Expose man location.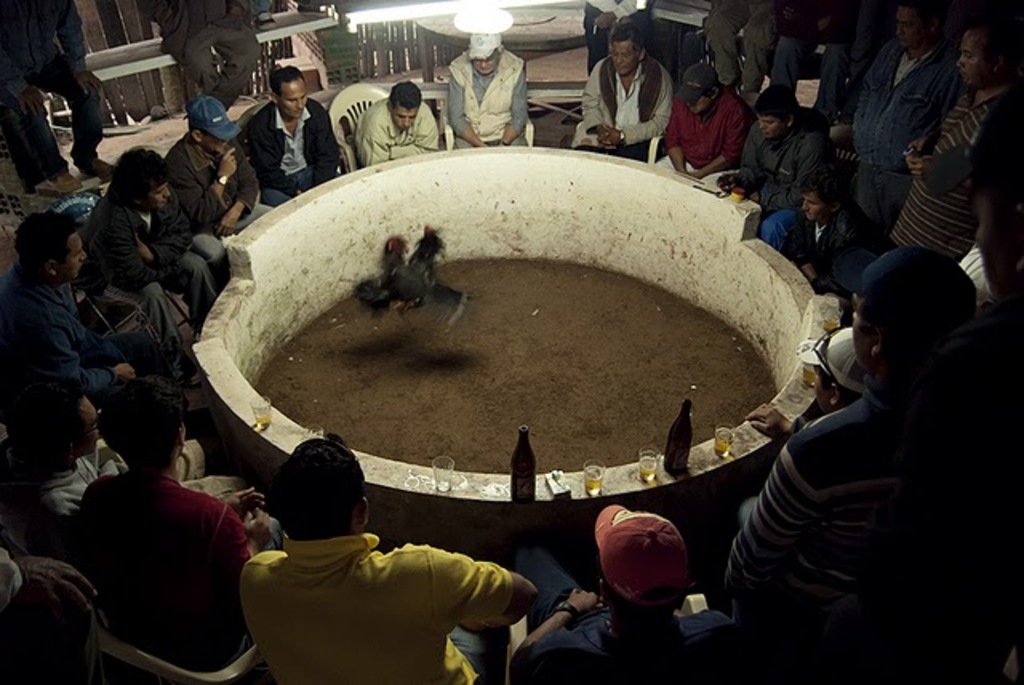
Exposed at select_region(738, 258, 997, 679).
